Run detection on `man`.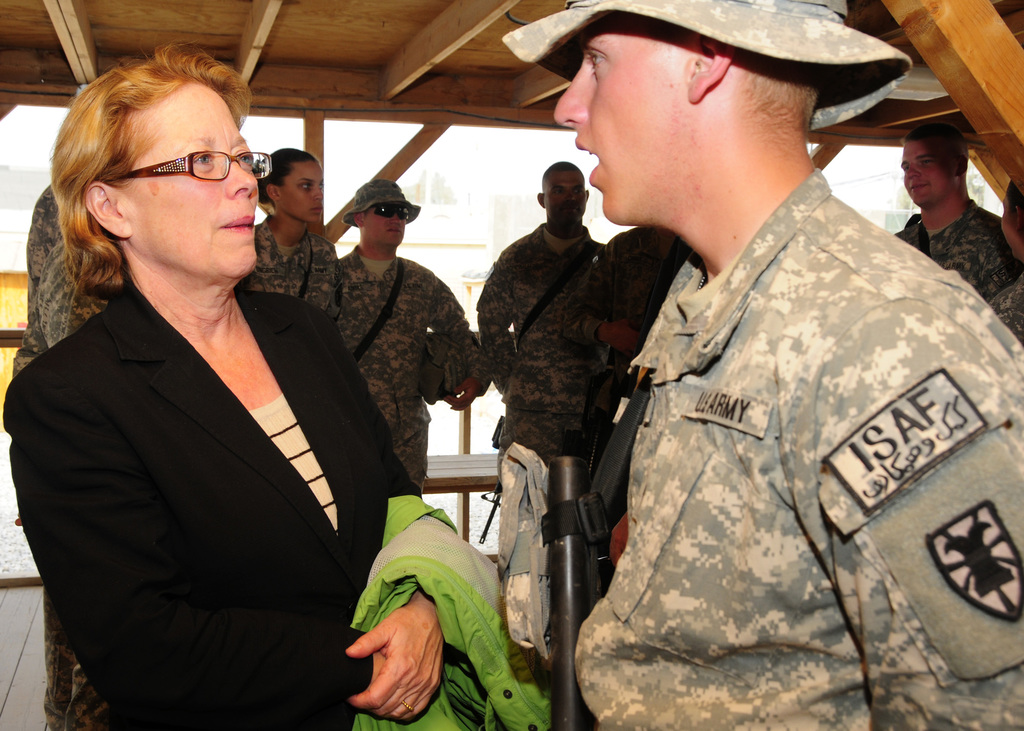
Result: {"left": 331, "top": 178, "right": 487, "bottom": 492}.
